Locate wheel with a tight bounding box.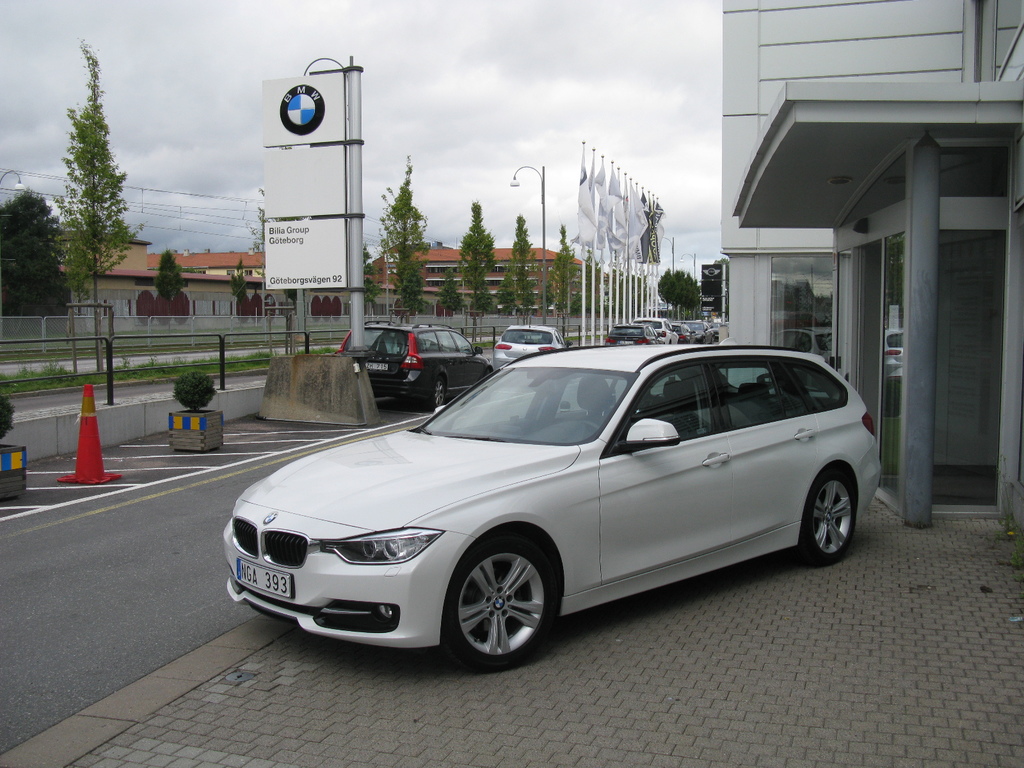
[left=668, top=340, right=671, bottom=343].
